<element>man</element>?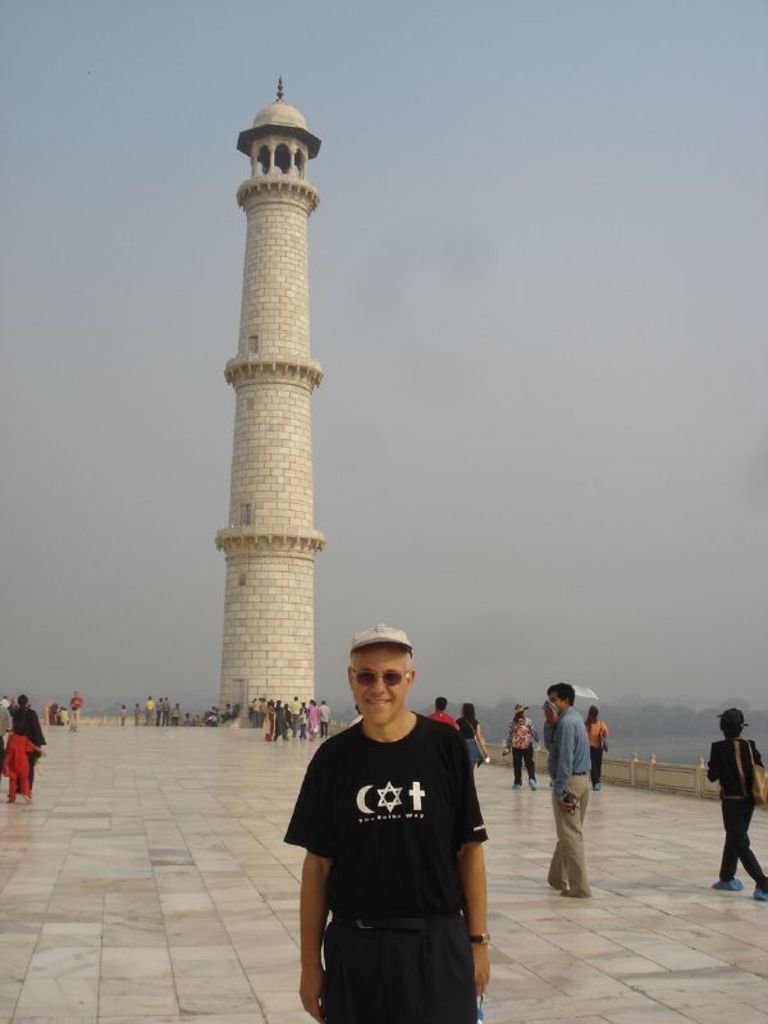
box=[548, 675, 595, 902]
